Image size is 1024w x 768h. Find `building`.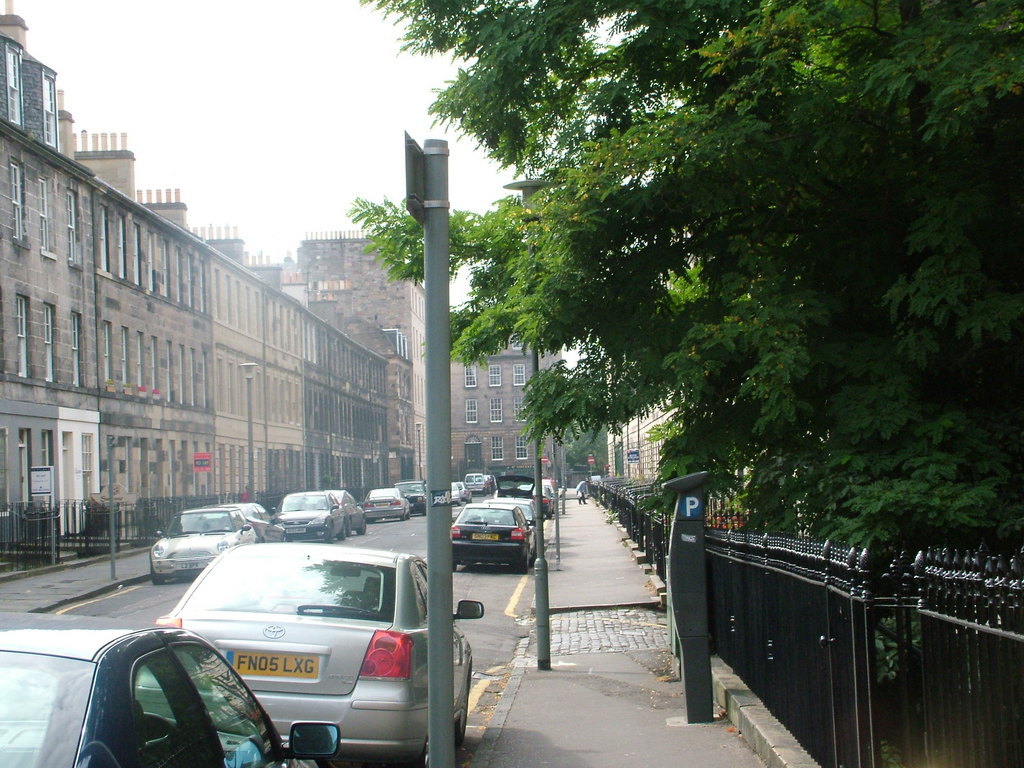
606 345 690 484.
